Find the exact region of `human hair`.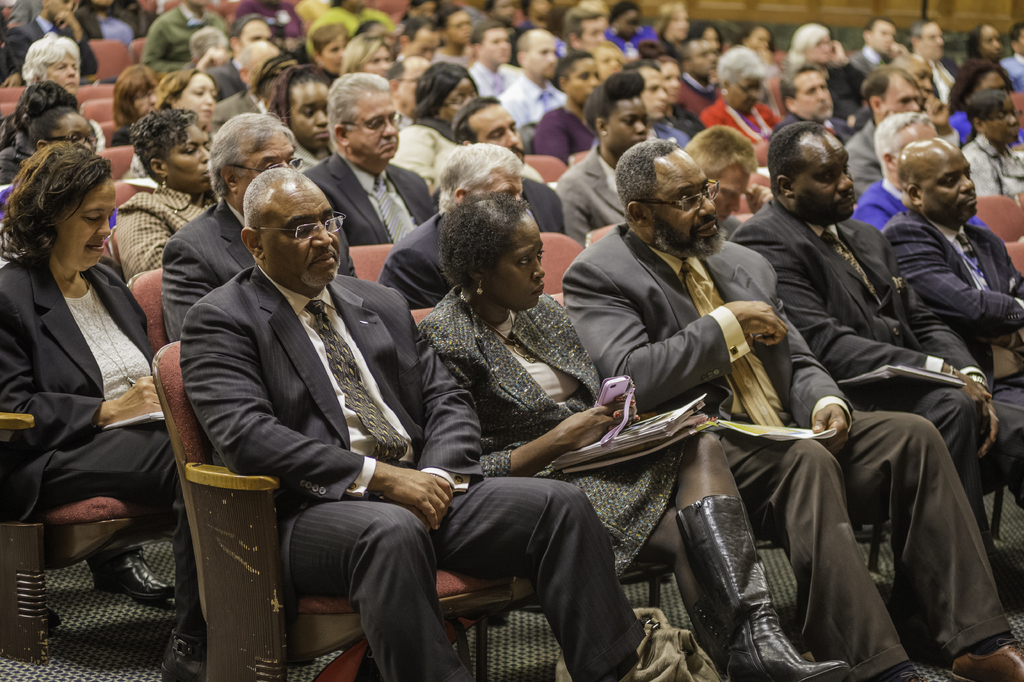
Exact region: <bbox>130, 109, 198, 187</bbox>.
